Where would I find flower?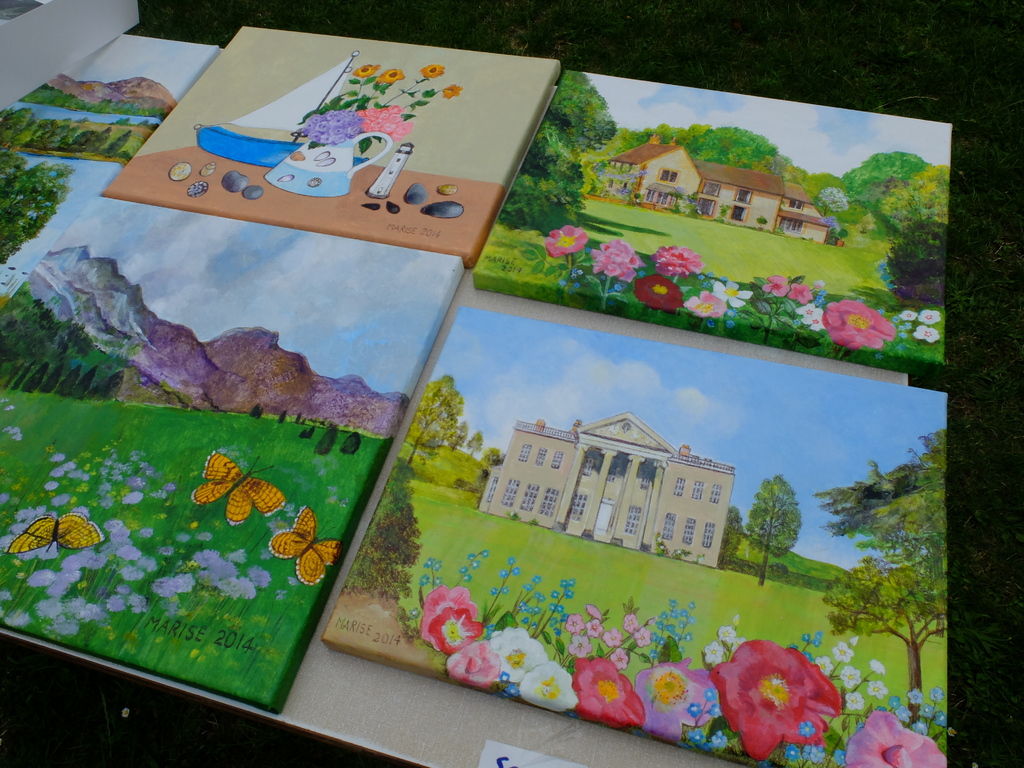
At [831,641,858,662].
